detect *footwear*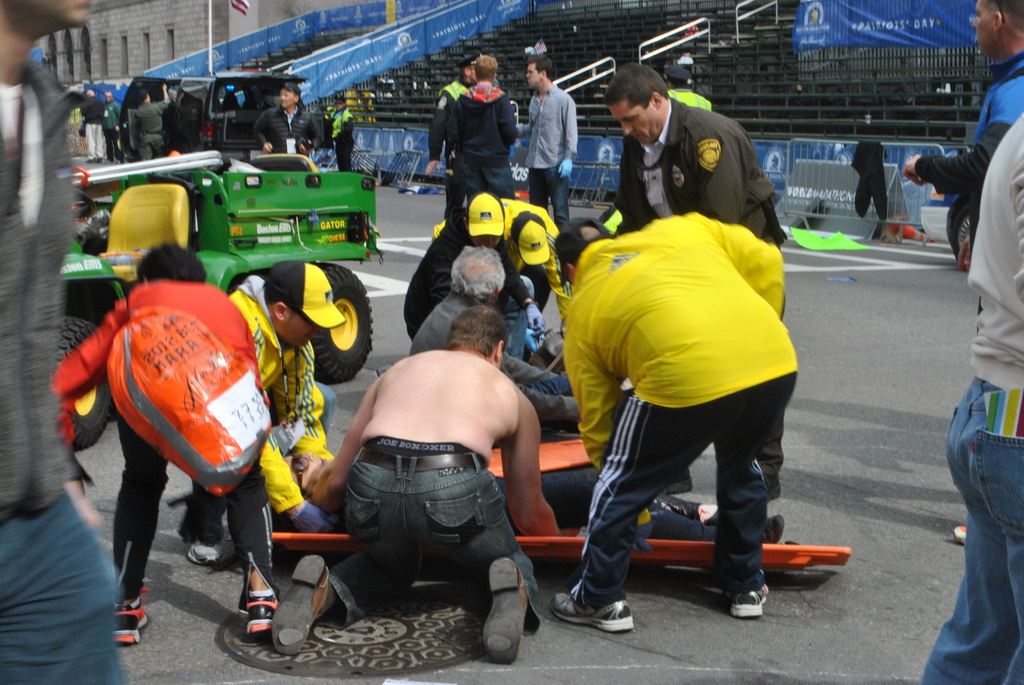
268,556,333,656
